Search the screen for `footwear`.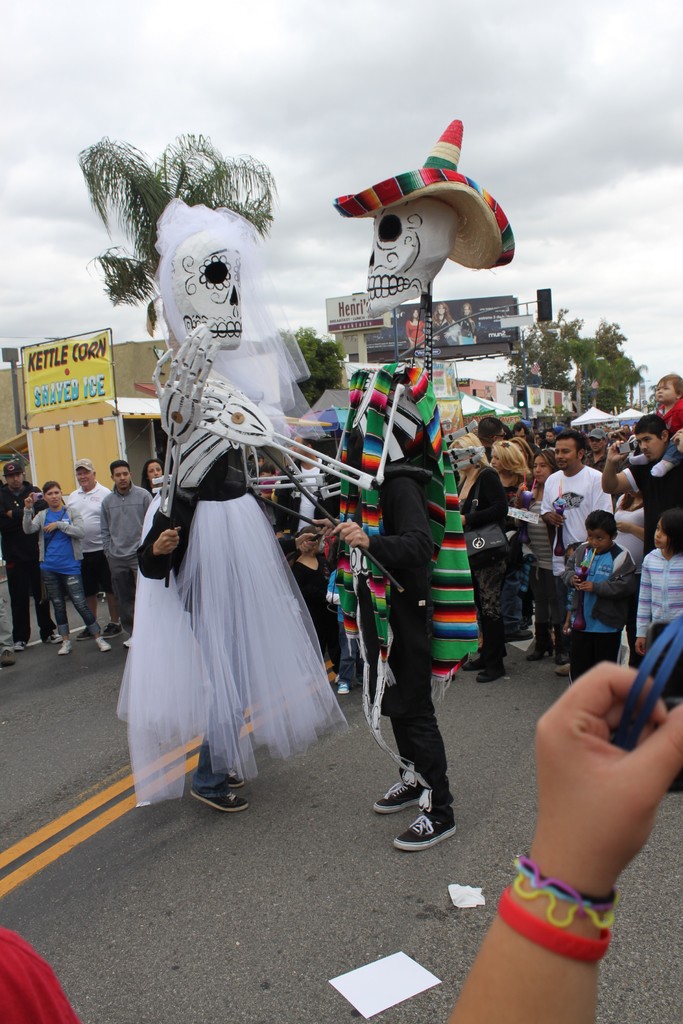
Found at pyautogui.locateOnScreen(523, 607, 555, 662).
